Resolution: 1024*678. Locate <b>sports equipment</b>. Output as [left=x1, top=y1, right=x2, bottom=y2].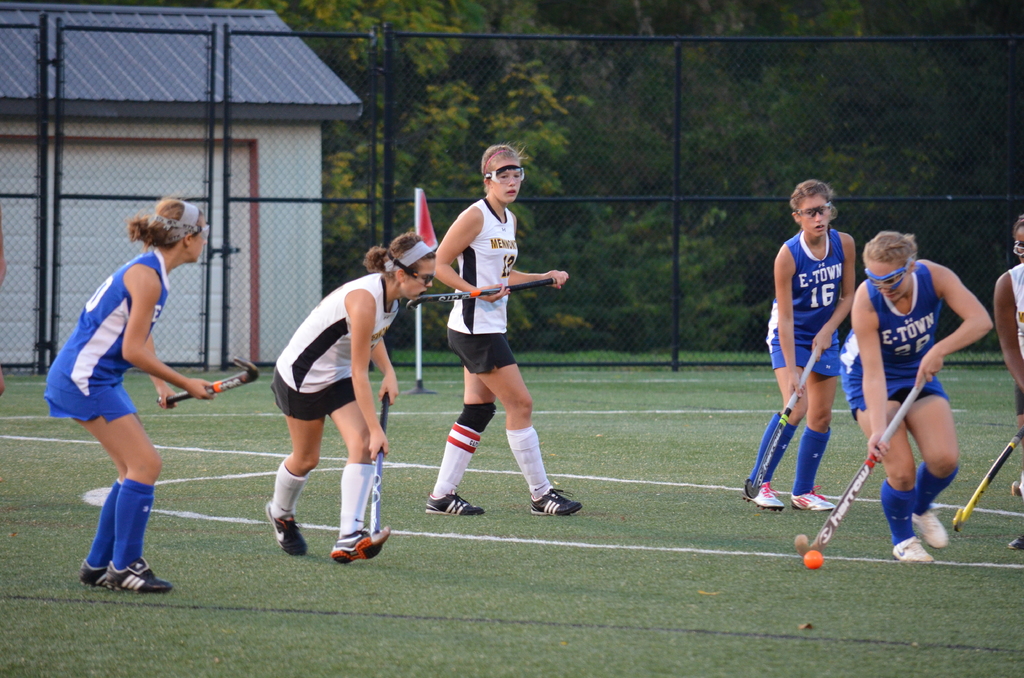
[left=83, top=558, right=104, bottom=585].
